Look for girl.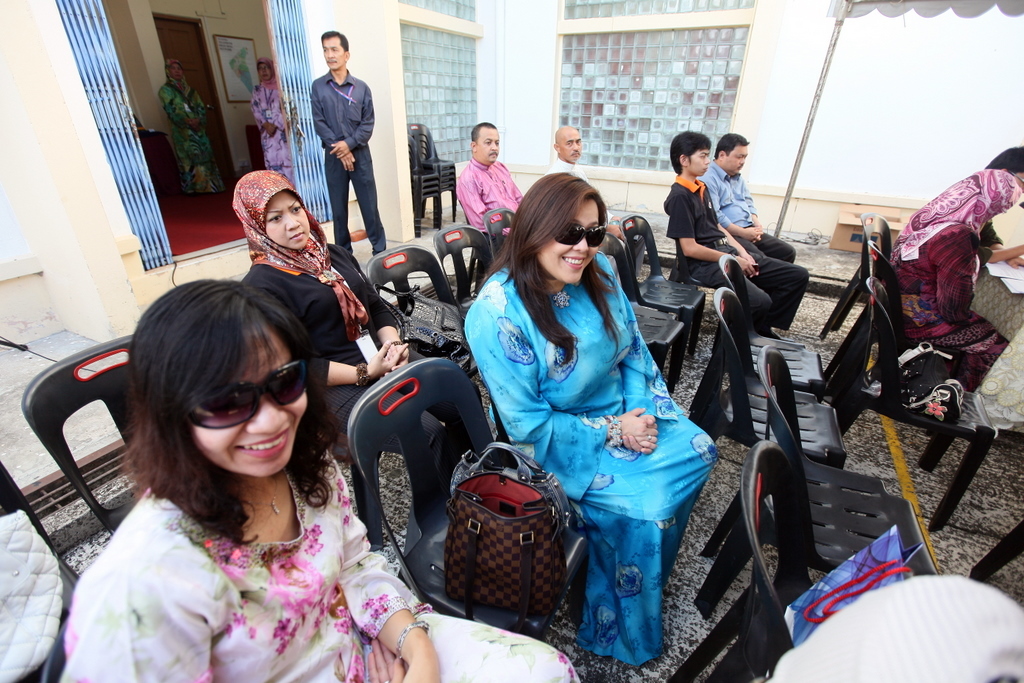
Found: rect(247, 48, 297, 184).
